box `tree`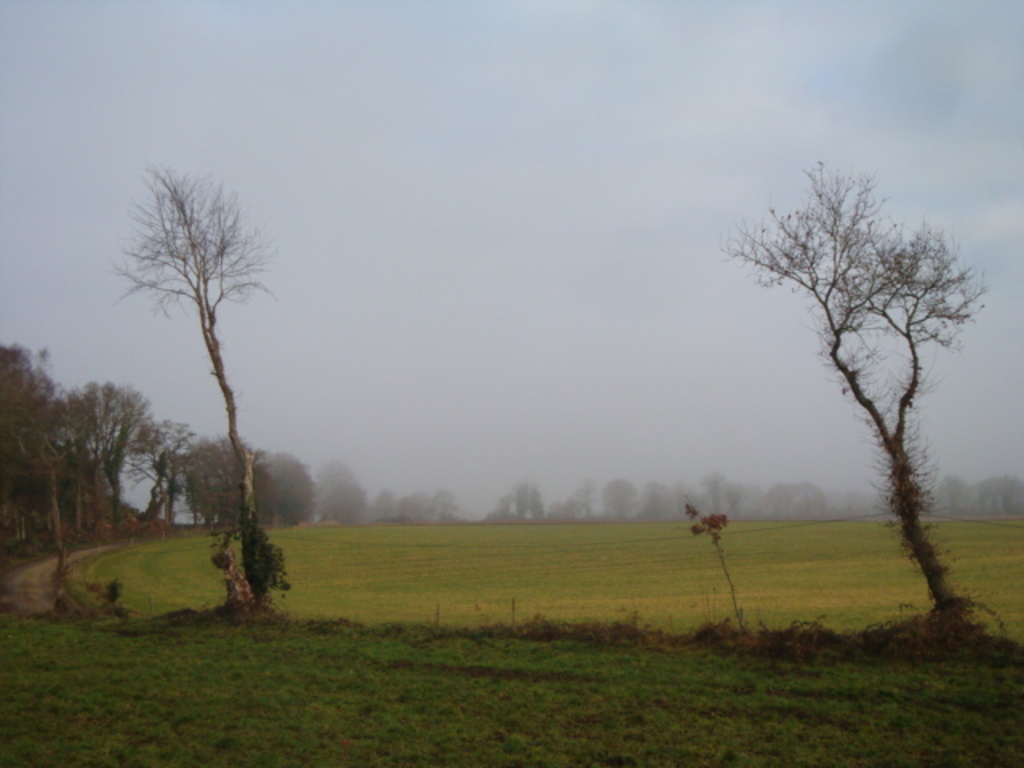
<region>725, 150, 1002, 630</region>
